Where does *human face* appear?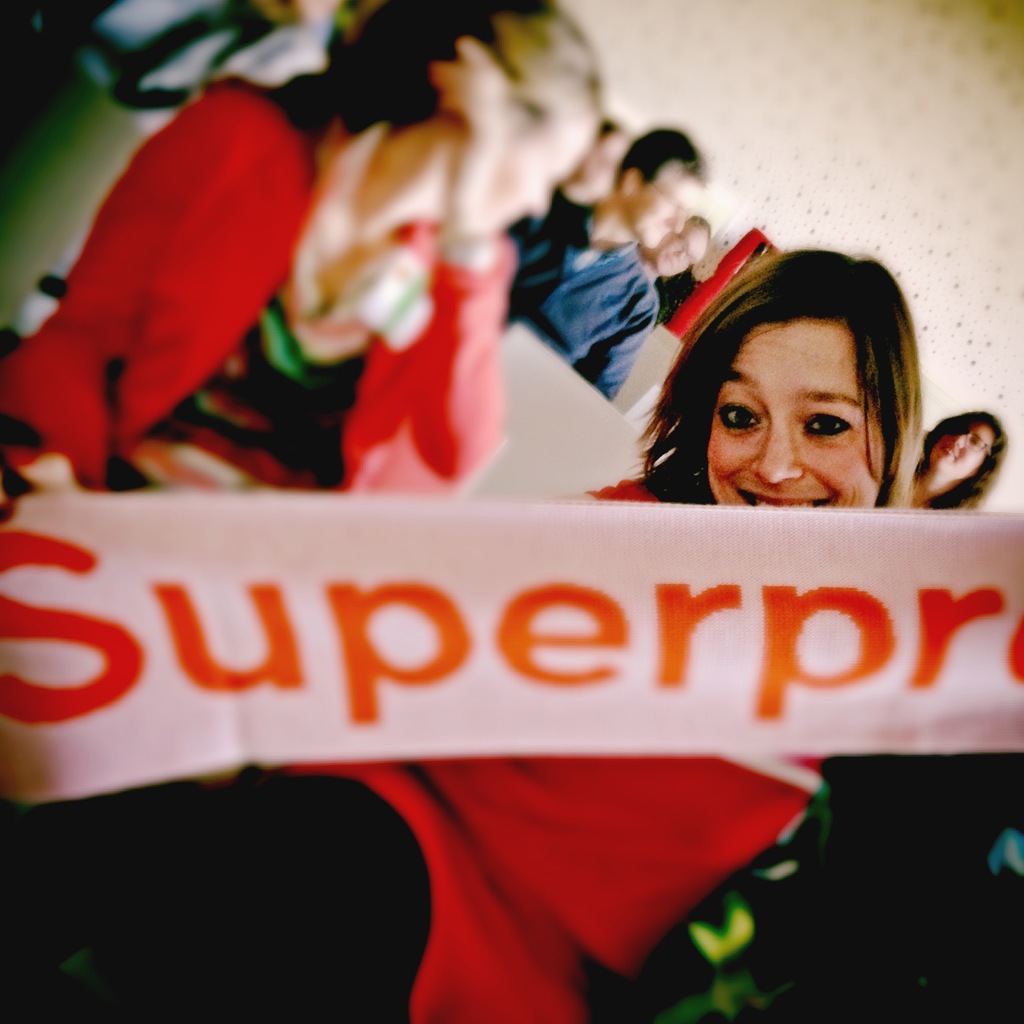
Appears at x1=708 y1=315 x2=885 y2=509.
